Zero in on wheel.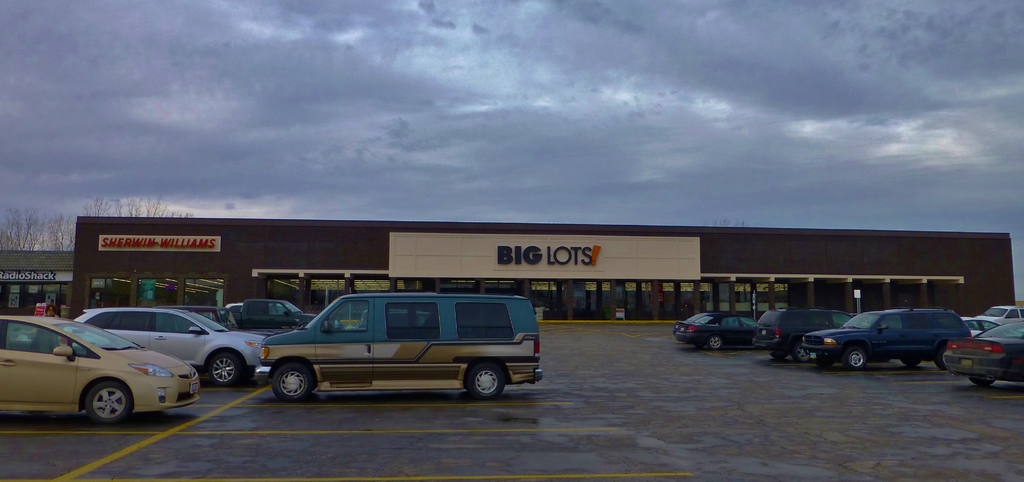
Zeroed in: {"left": 767, "top": 351, "right": 783, "bottom": 359}.
